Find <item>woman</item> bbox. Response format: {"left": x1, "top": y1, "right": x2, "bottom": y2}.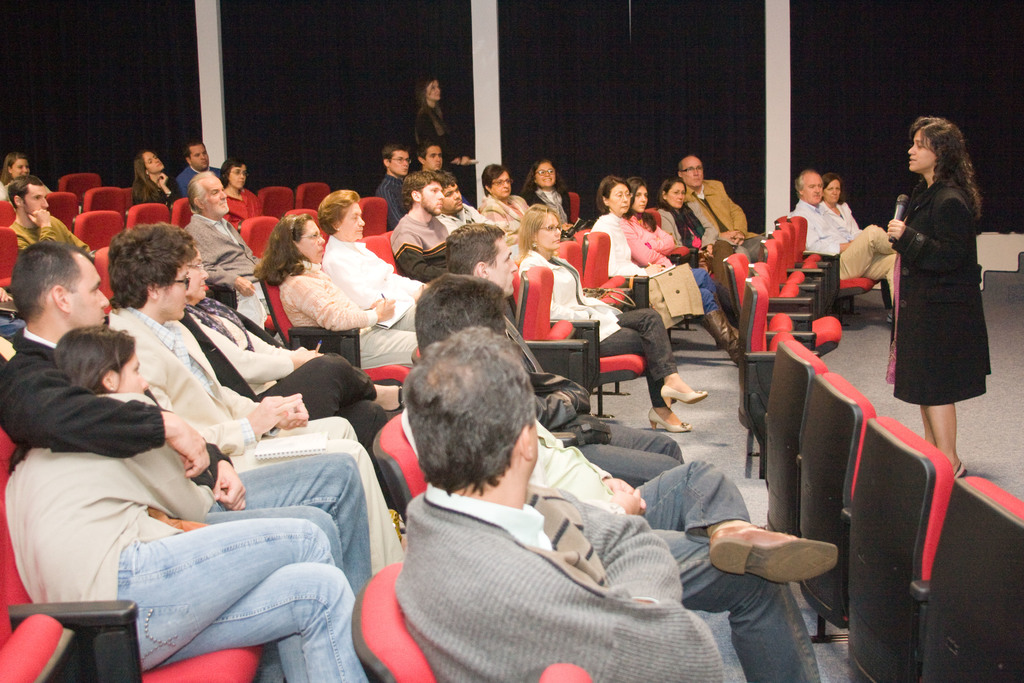
{"left": 513, "top": 204, "right": 706, "bottom": 431}.
